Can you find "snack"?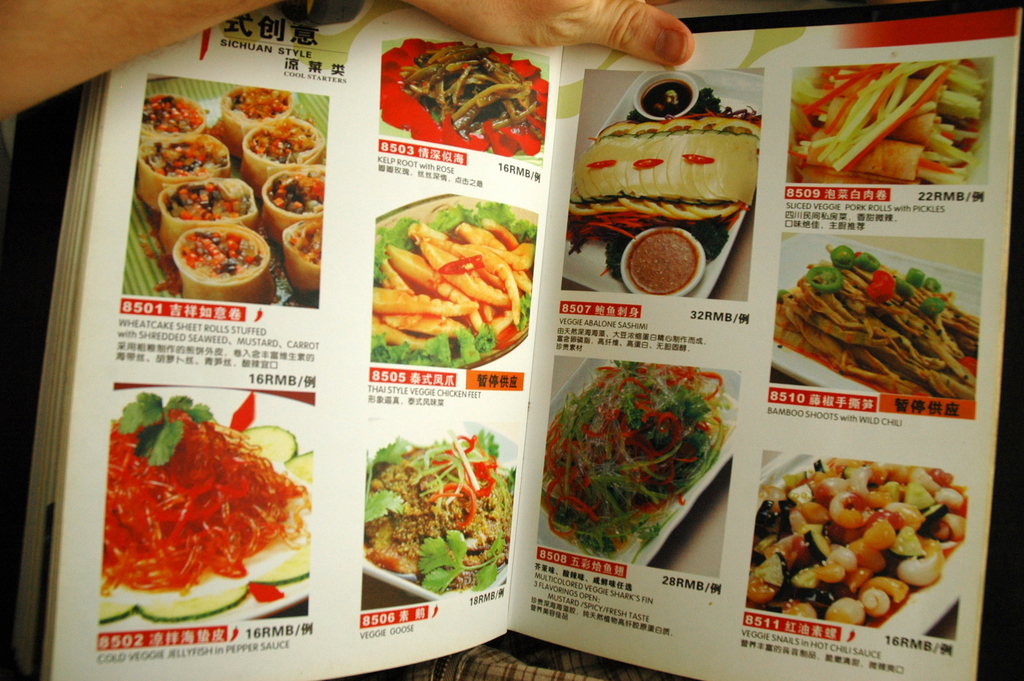
Yes, bounding box: (383,42,550,163).
